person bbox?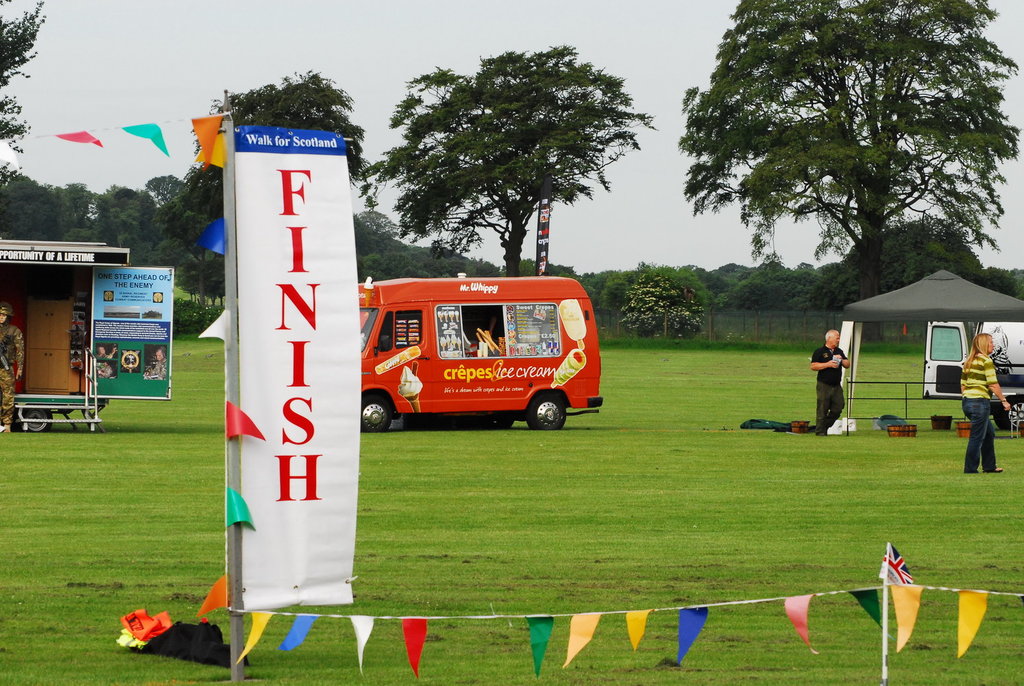
bbox=[805, 325, 860, 439]
